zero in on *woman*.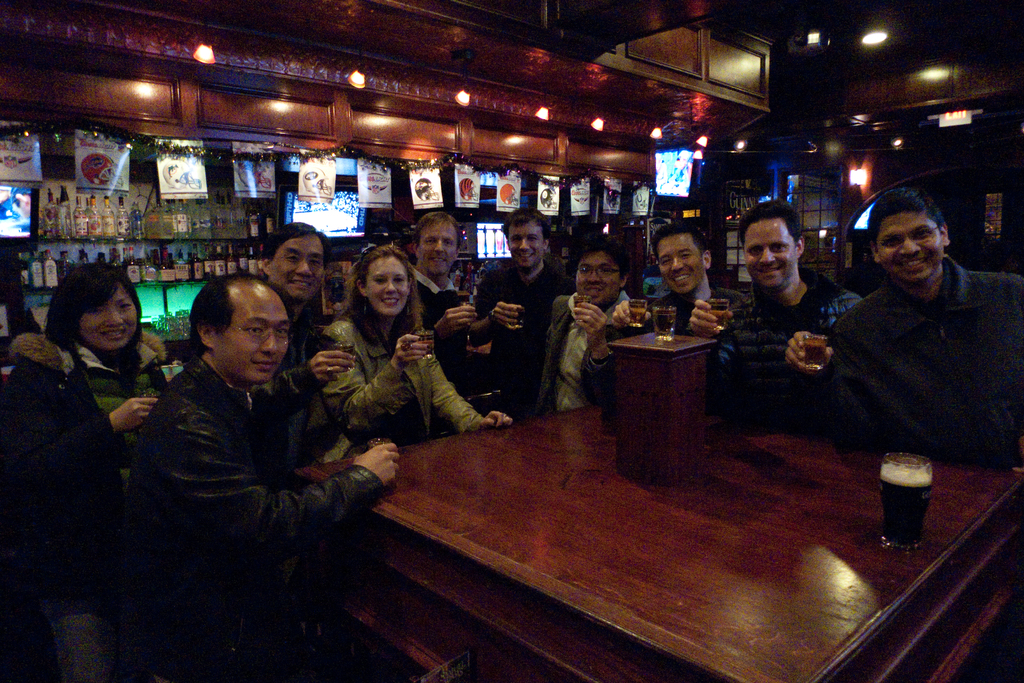
Zeroed in: <box>303,244,511,463</box>.
